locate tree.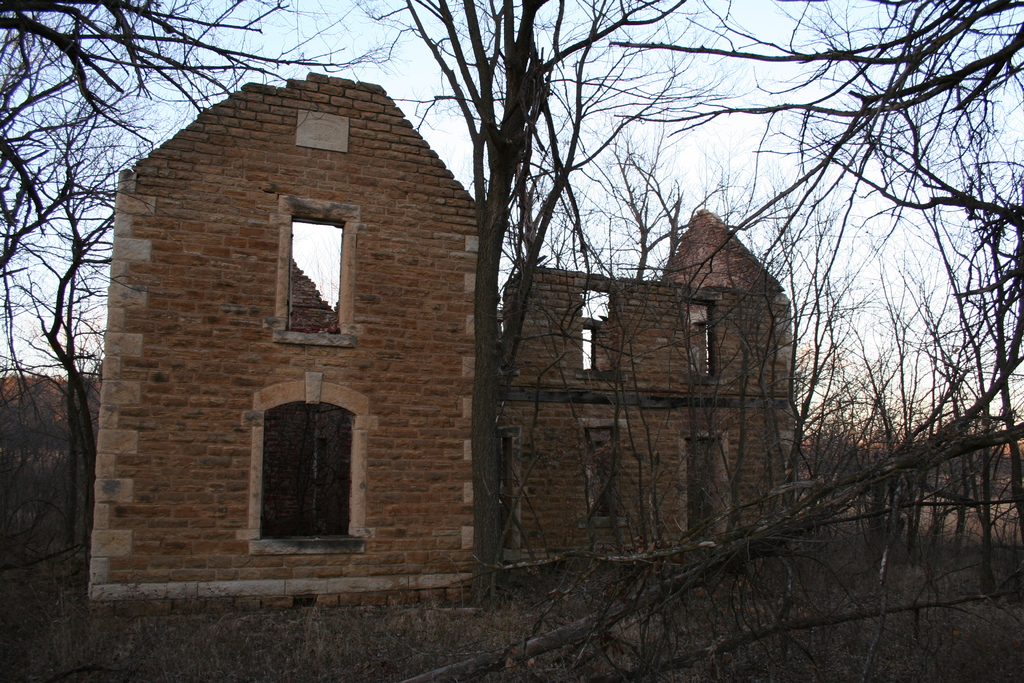
Bounding box: [left=330, top=0, right=733, bottom=614].
